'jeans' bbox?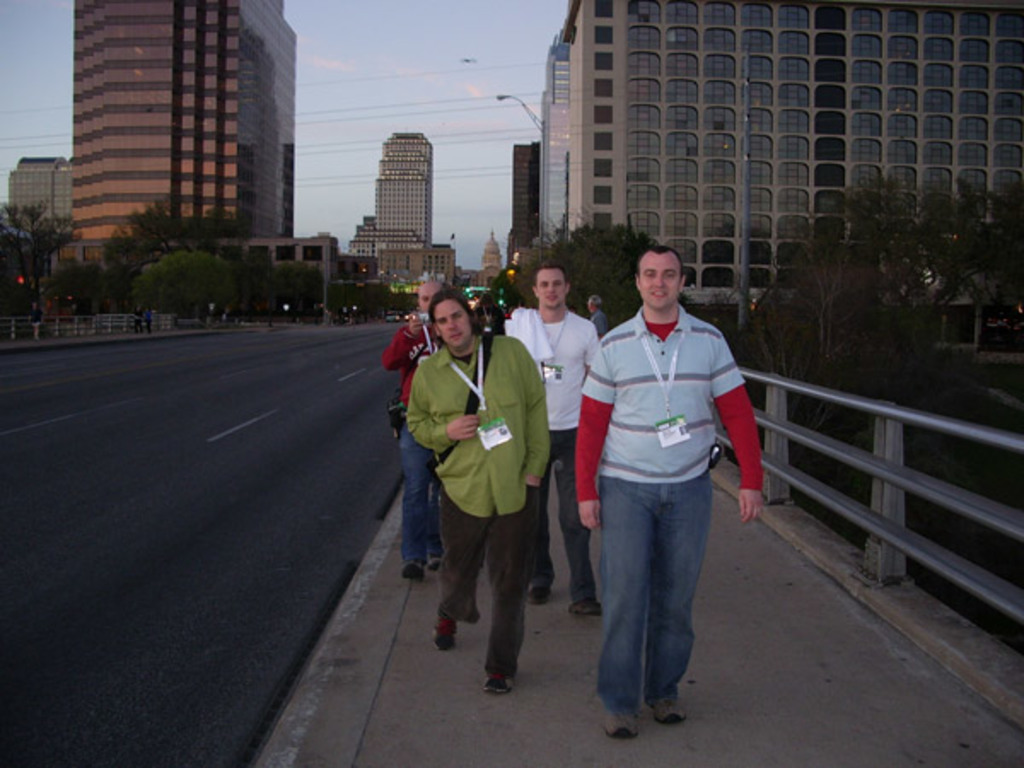
crop(594, 469, 712, 713)
